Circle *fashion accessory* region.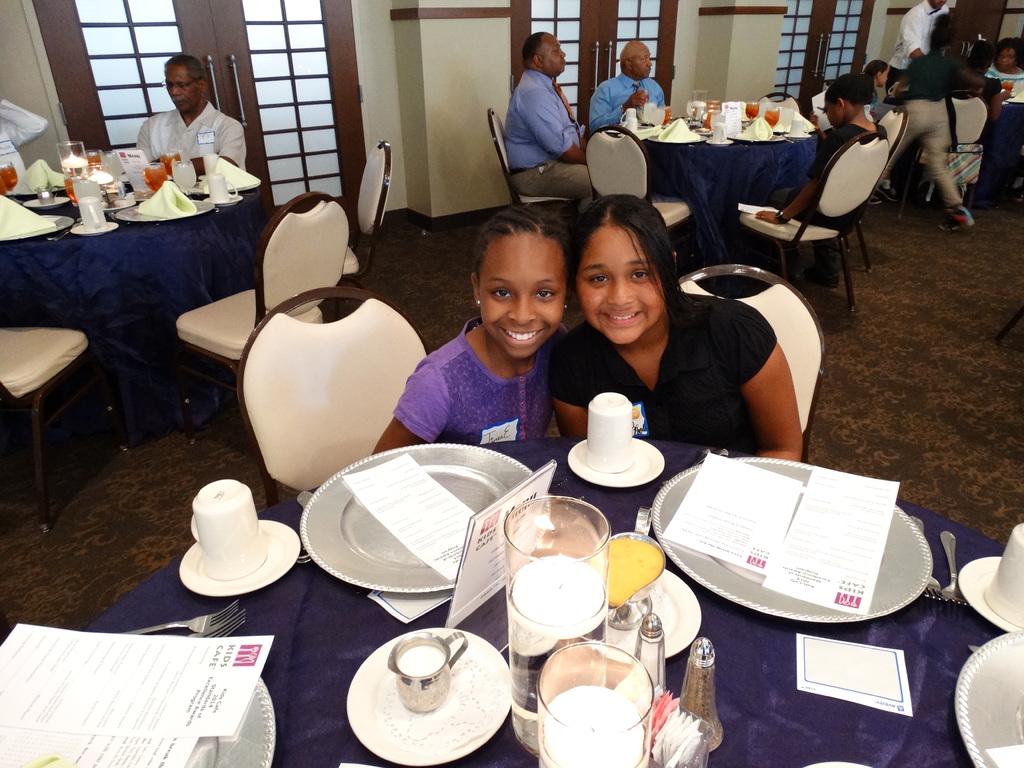
Region: 636 81 639 90.
